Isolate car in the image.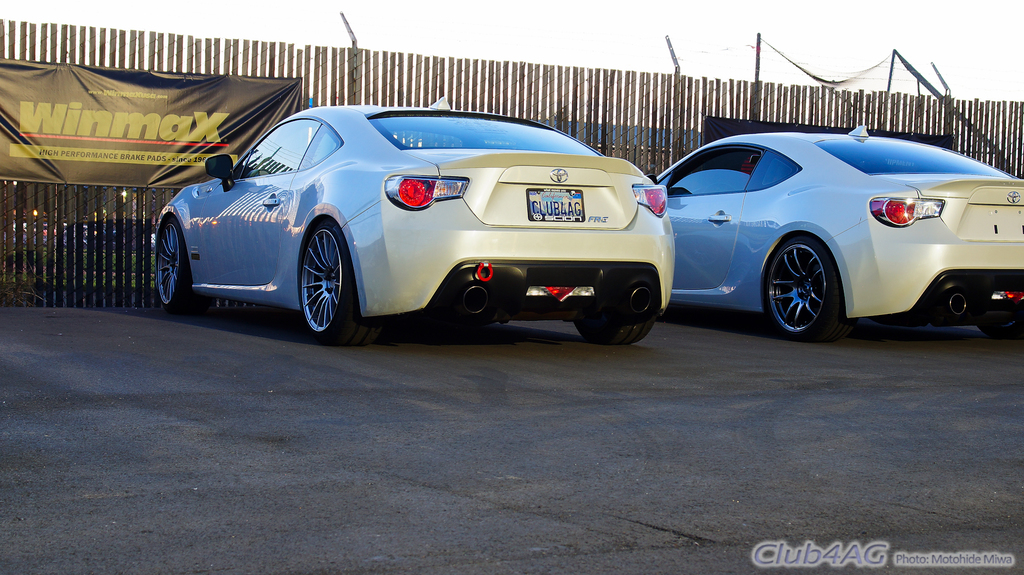
Isolated region: (left=155, top=97, right=675, bottom=345).
